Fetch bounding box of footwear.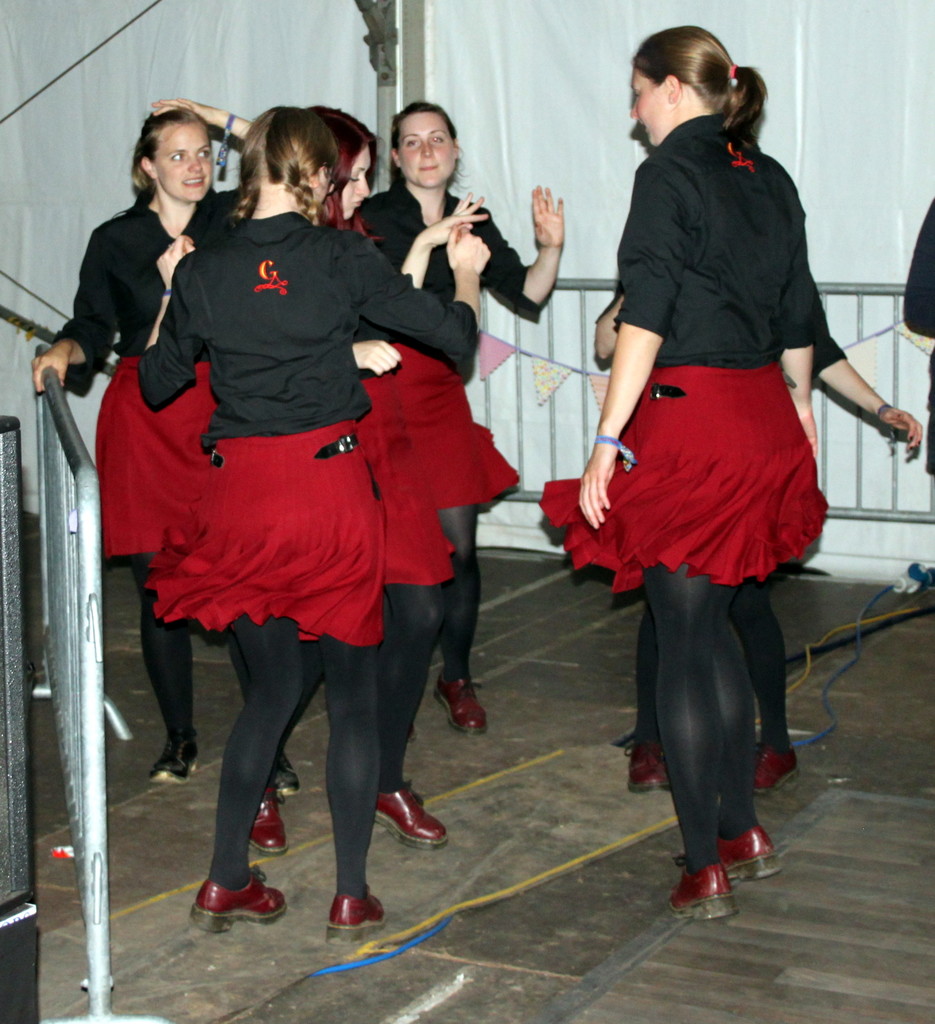
Bbox: x1=188, y1=863, x2=292, y2=935.
